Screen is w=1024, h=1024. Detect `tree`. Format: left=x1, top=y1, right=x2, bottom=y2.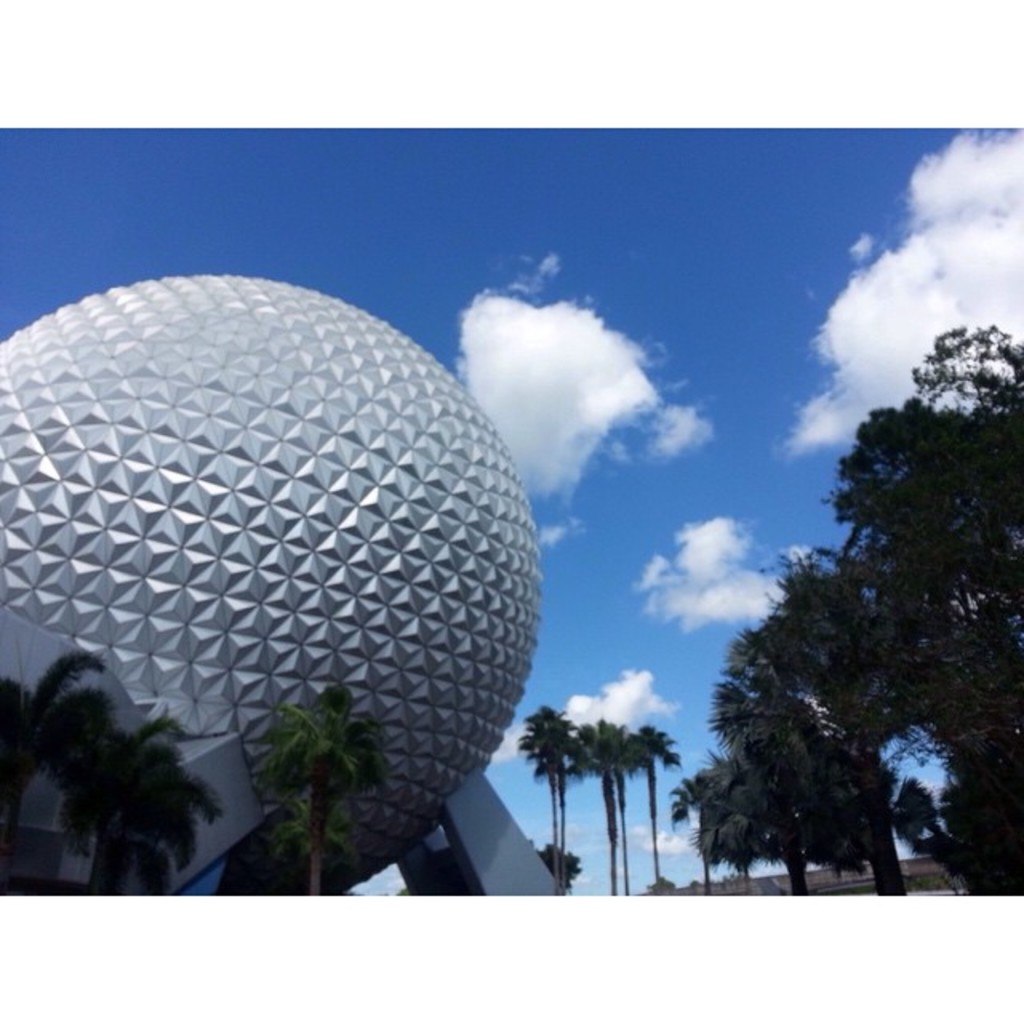
left=699, top=608, right=936, bottom=906.
